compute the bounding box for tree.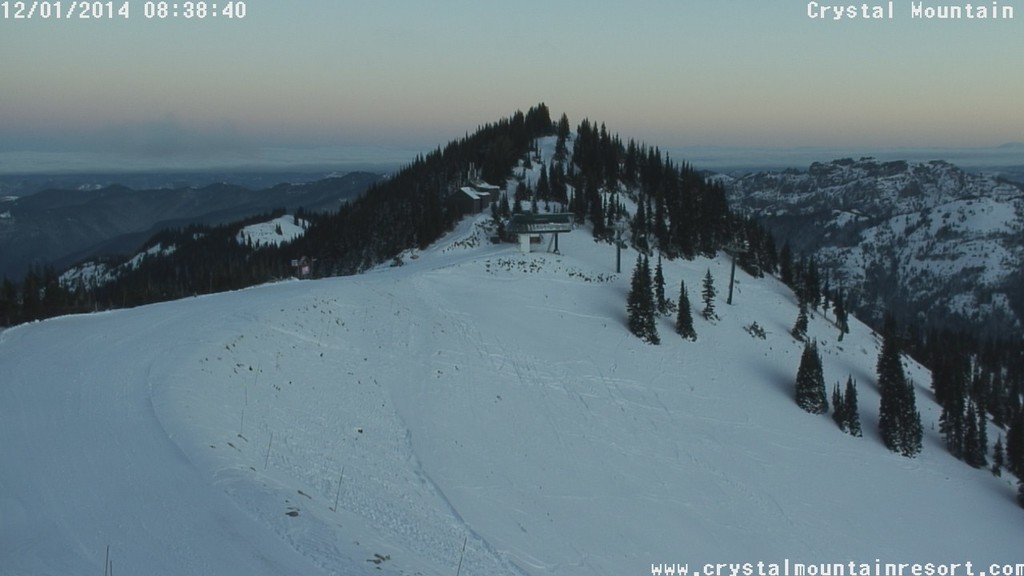
crop(653, 257, 667, 312).
